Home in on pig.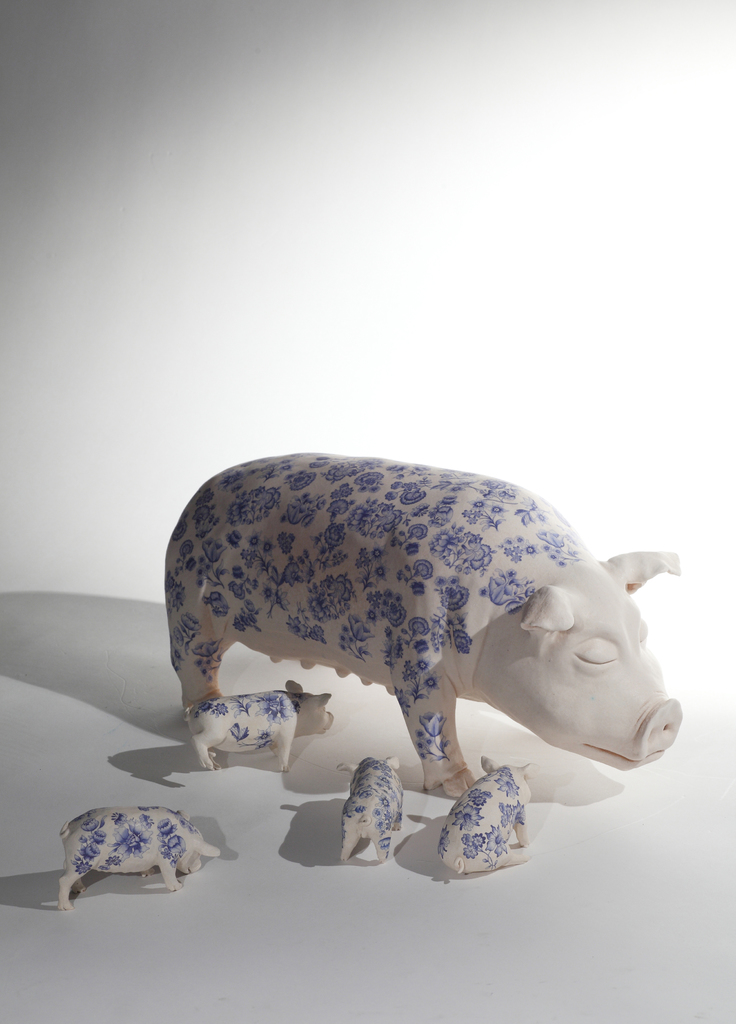
Homed in at bbox=(439, 751, 534, 874).
